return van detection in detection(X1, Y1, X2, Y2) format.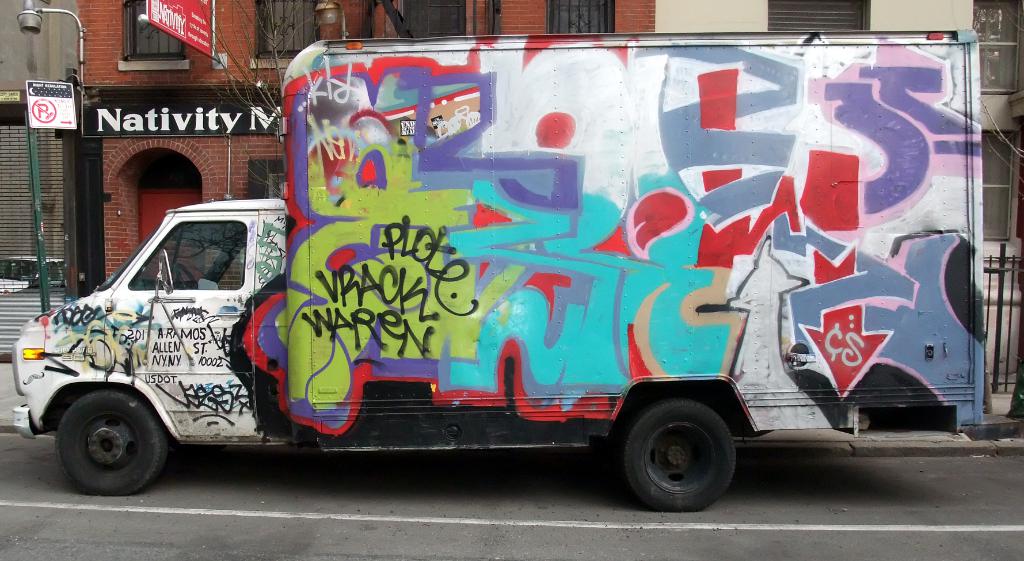
detection(10, 27, 986, 515).
